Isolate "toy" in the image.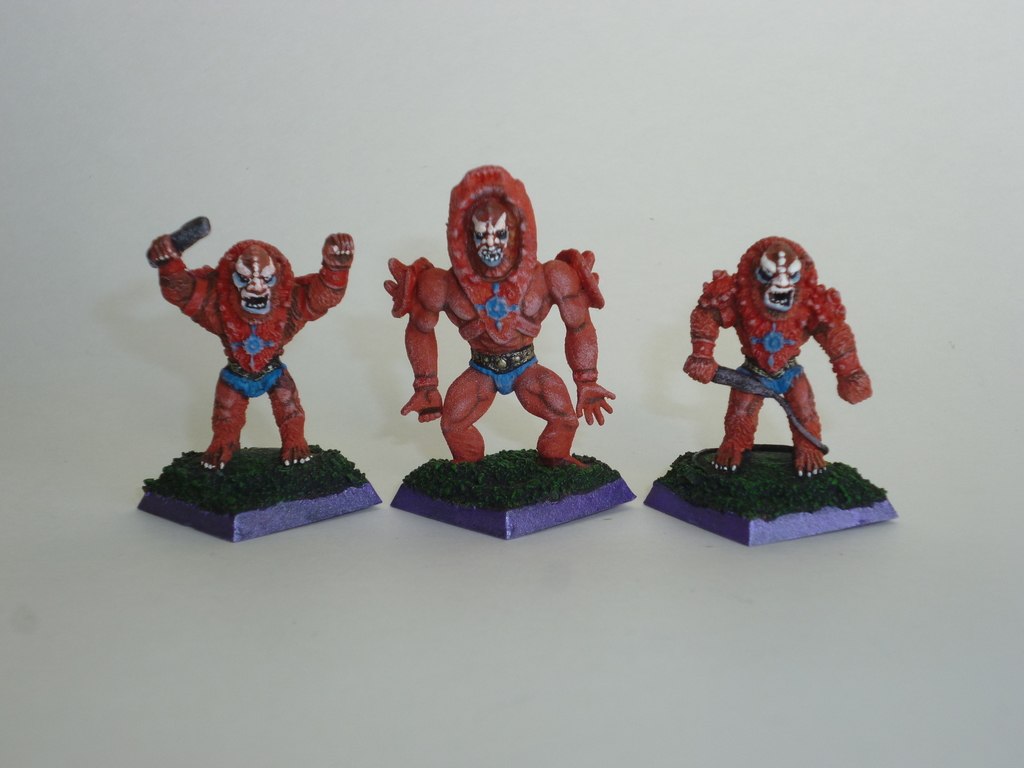
Isolated region: x1=127 y1=199 x2=387 y2=573.
